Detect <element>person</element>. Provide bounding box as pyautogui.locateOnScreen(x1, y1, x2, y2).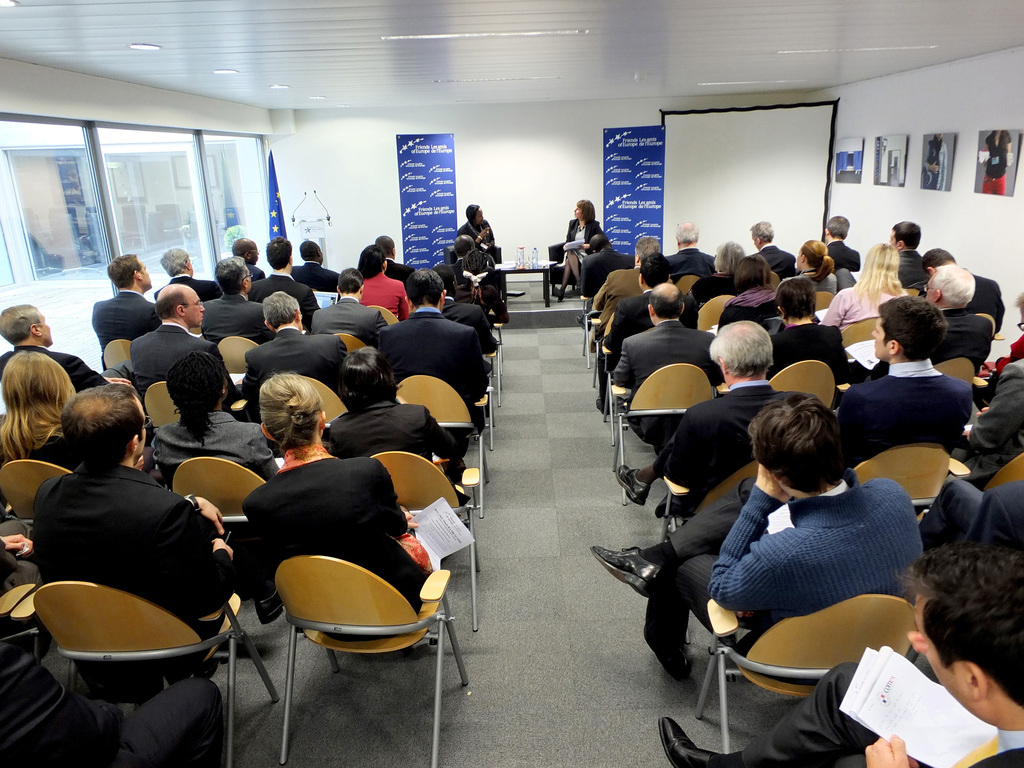
pyautogui.locateOnScreen(559, 200, 604, 301).
